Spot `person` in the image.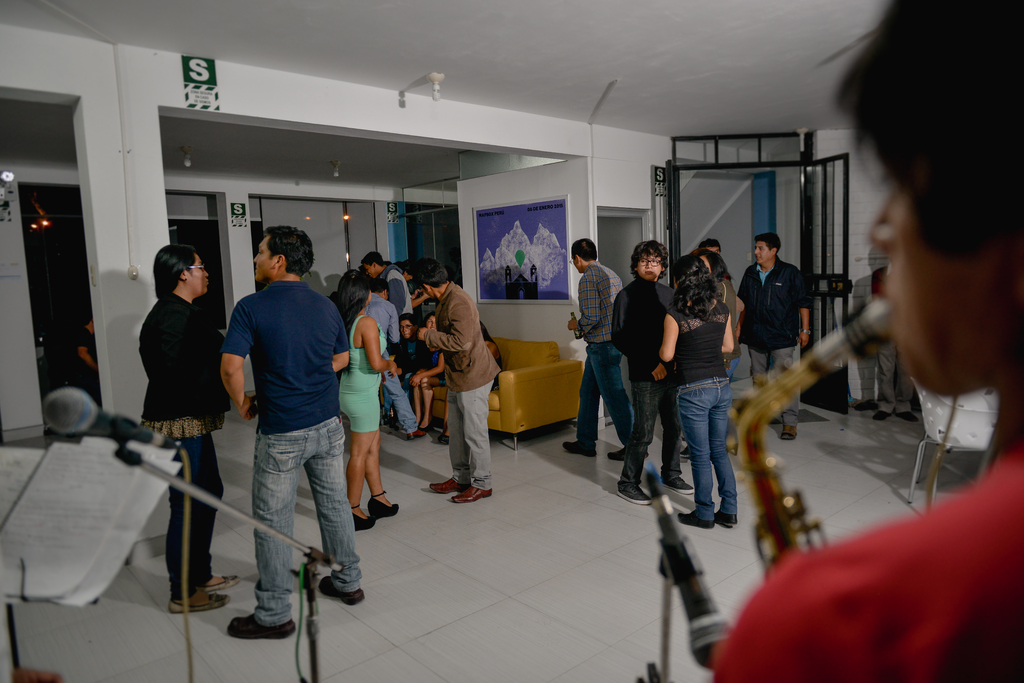
`person` found at [614, 239, 696, 503].
